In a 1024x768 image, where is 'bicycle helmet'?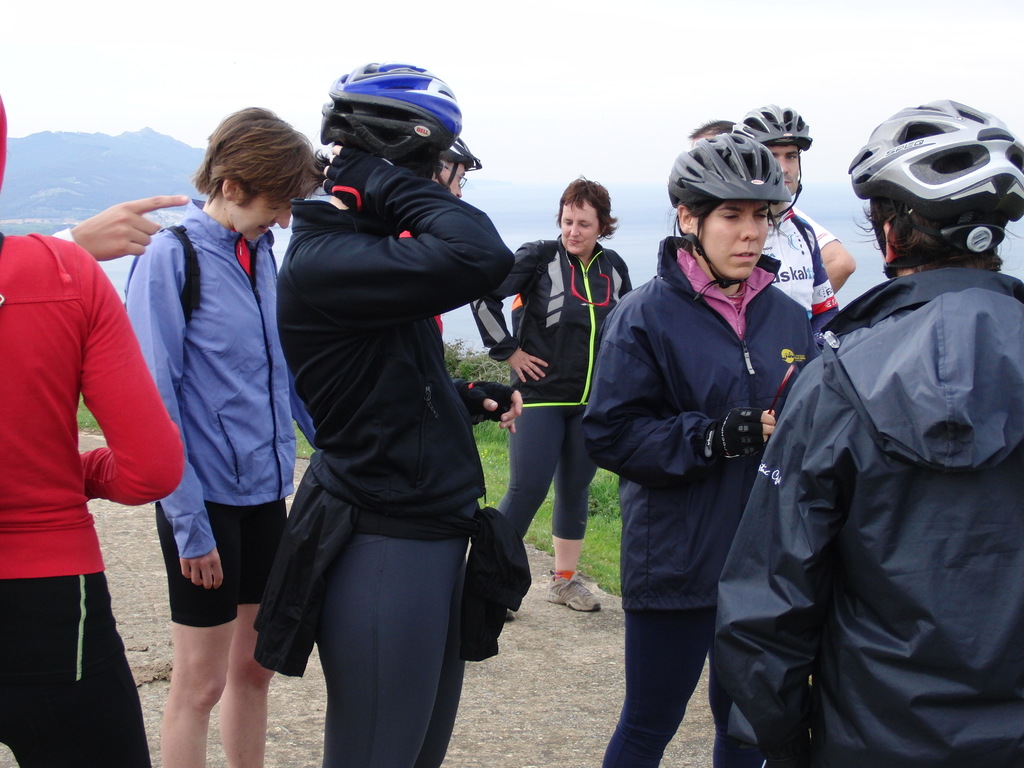
bbox=[852, 94, 1023, 227].
